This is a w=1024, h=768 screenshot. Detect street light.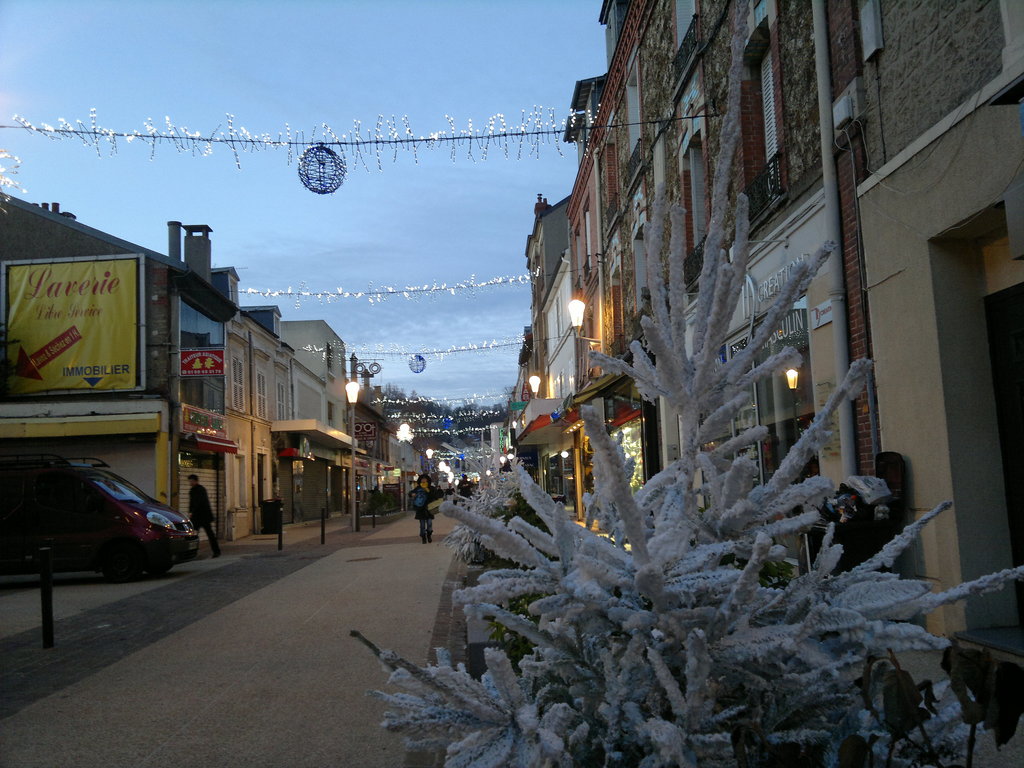
box(561, 260, 615, 326).
